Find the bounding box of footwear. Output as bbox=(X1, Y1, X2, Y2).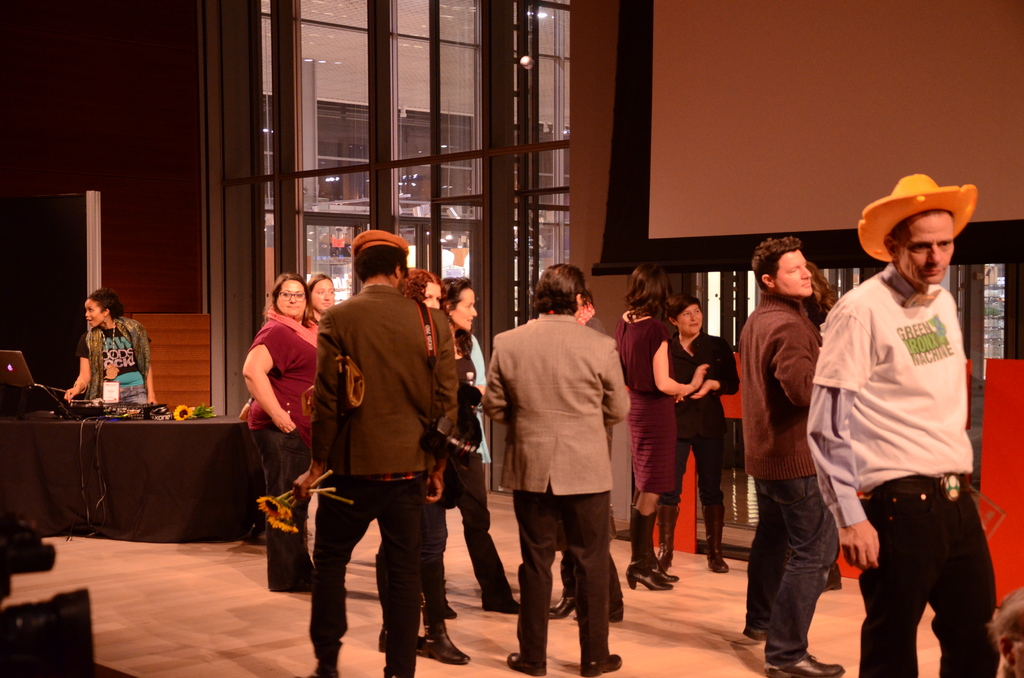
bbox=(761, 651, 849, 677).
